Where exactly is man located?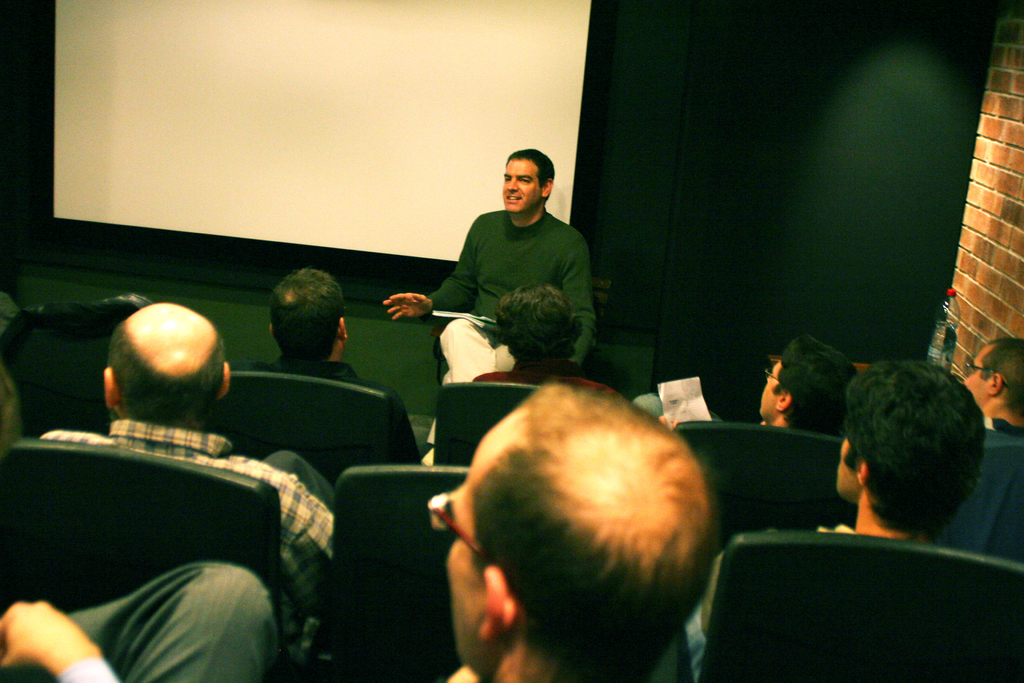
Its bounding box is box=[428, 366, 732, 682].
